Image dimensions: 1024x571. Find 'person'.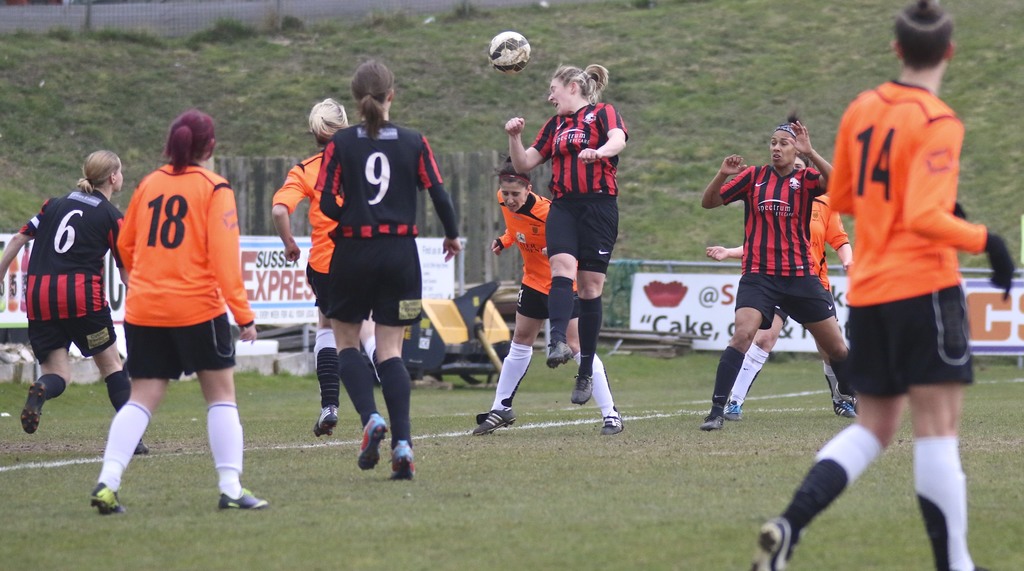
x1=80 y1=111 x2=274 y2=506.
